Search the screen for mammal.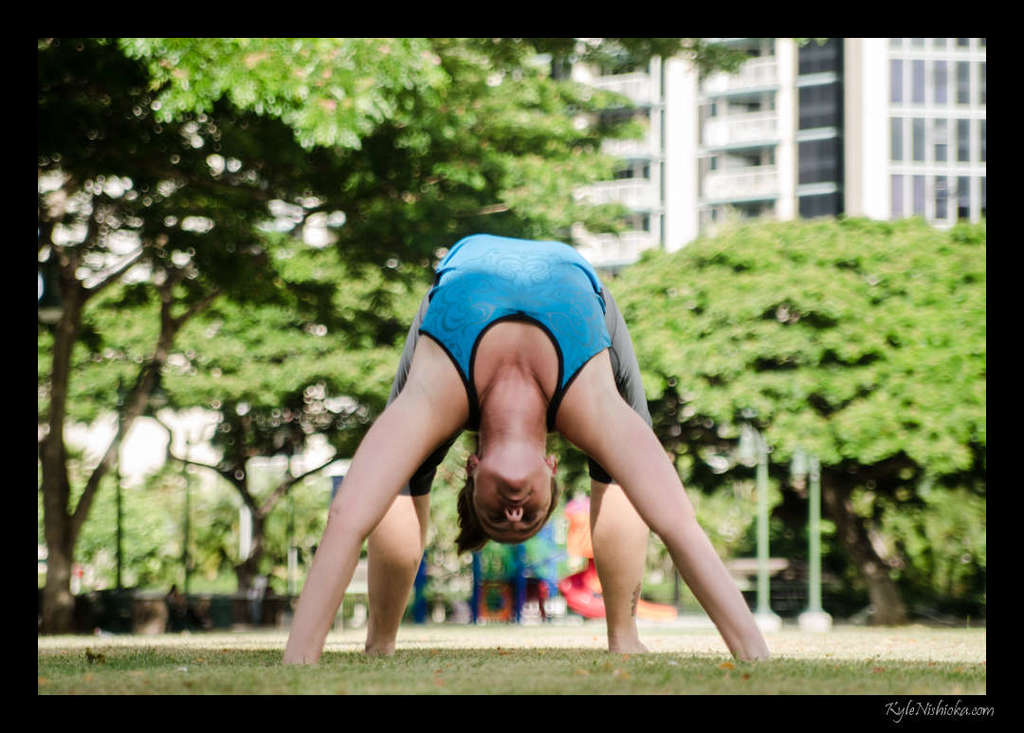
Found at rect(320, 254, 761, 656).
